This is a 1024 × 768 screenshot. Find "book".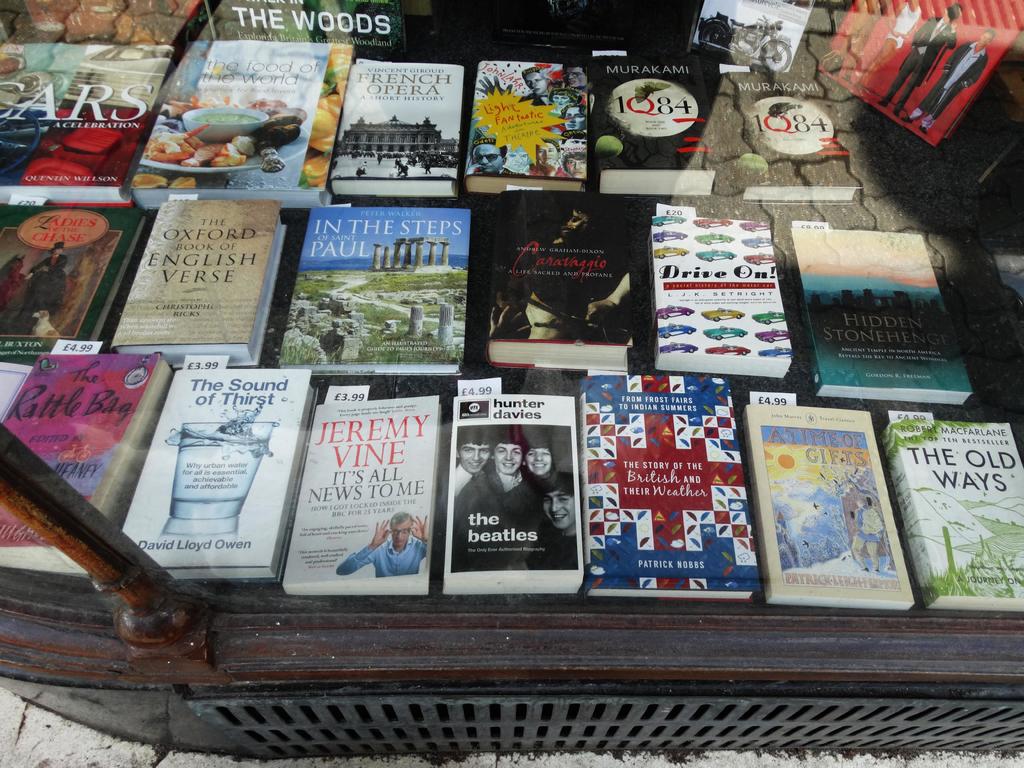
Bounding box: (492,212,632,372).
